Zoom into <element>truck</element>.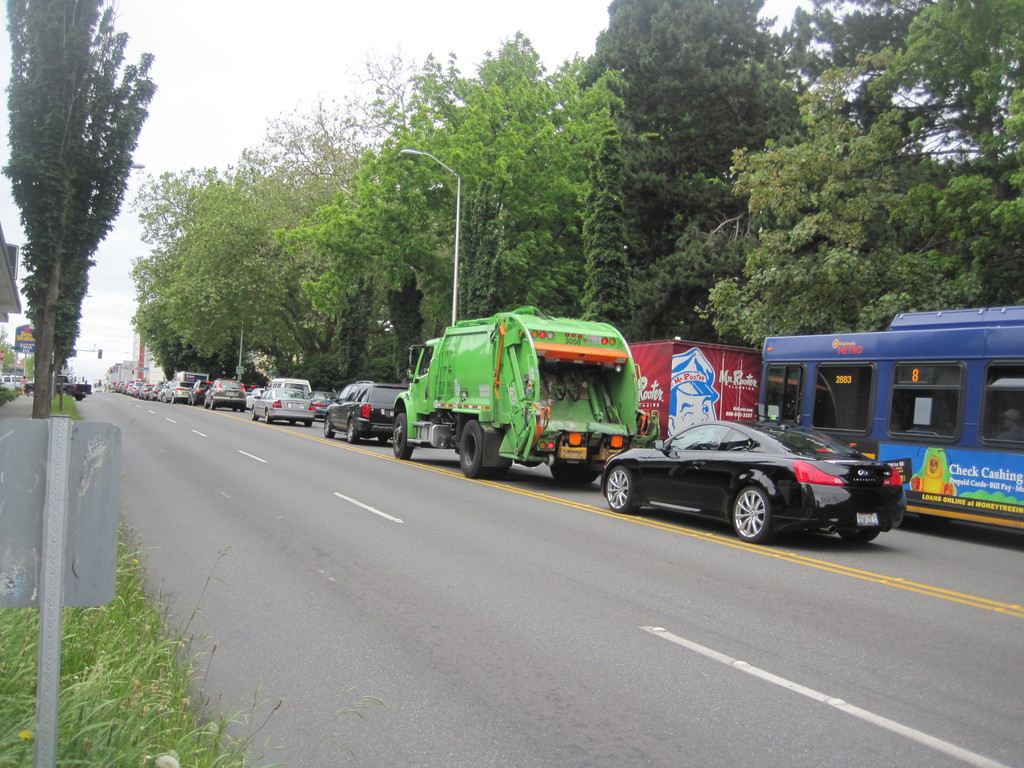
Zoom target: crop(397, 303, 666, 491).
